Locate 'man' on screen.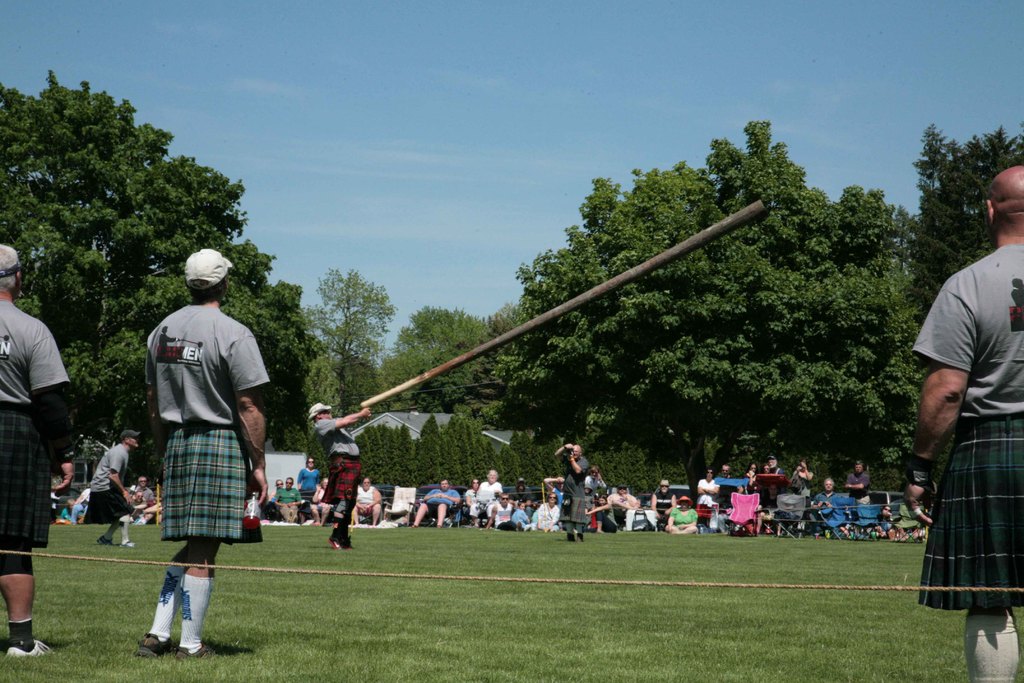
On screen at (139,230,271,642).
